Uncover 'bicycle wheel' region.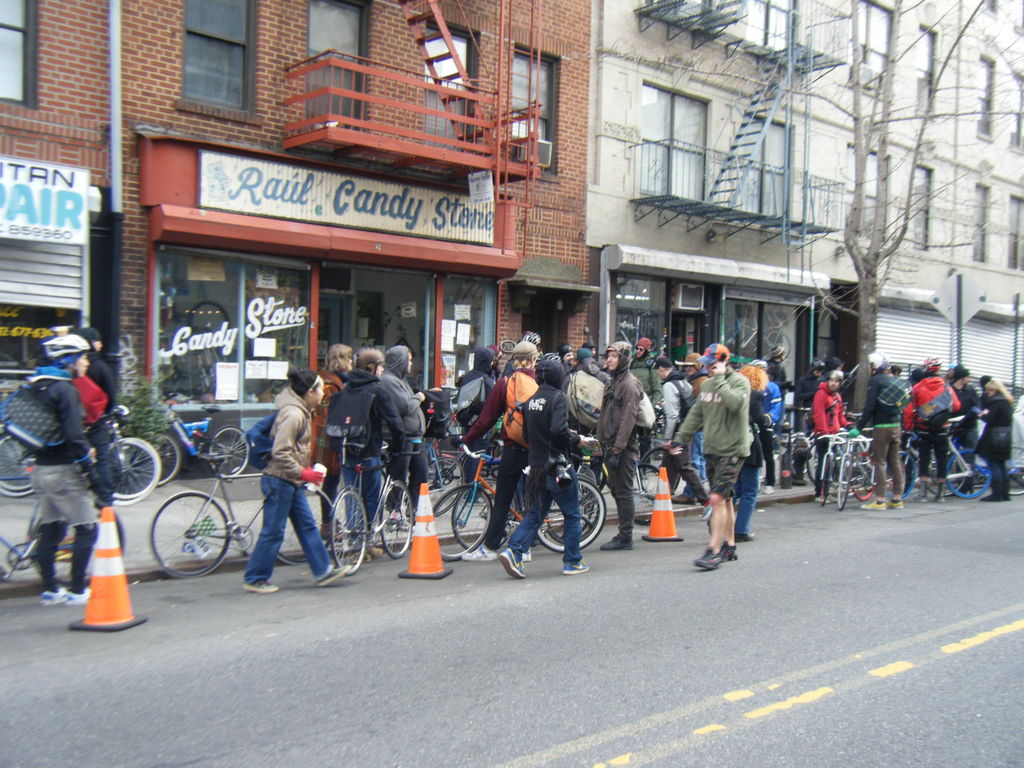
Uncovered: 548/472/598/545.
